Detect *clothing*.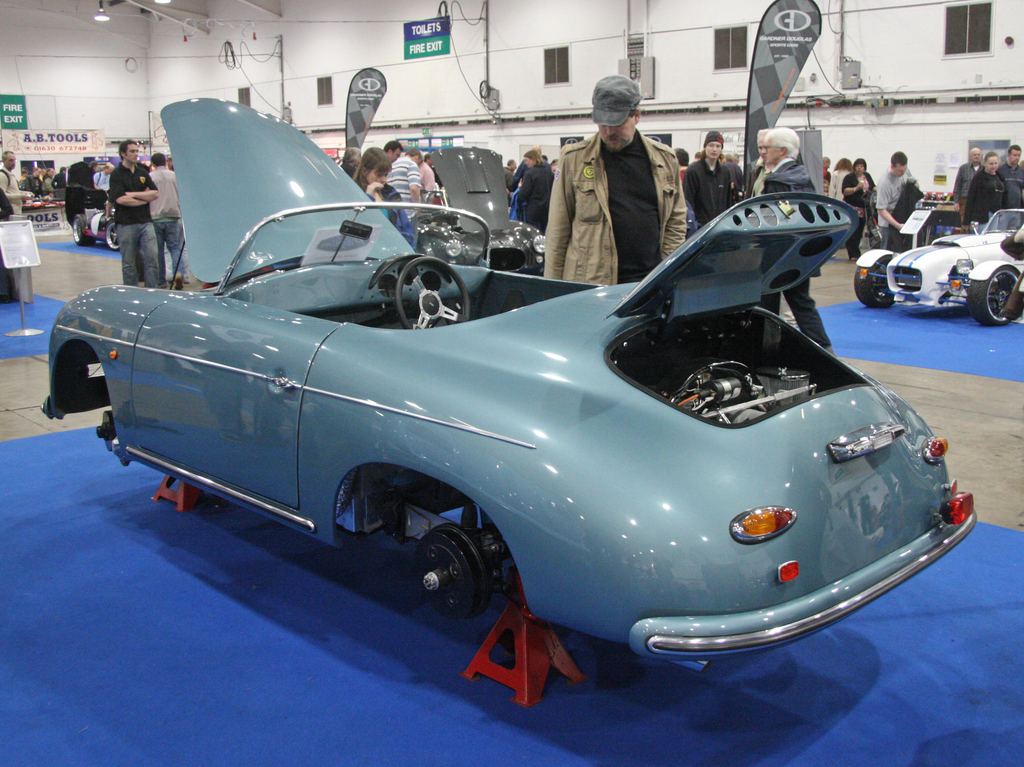
Detected at (x1=42, y1=175, x2=52, y2=196).
